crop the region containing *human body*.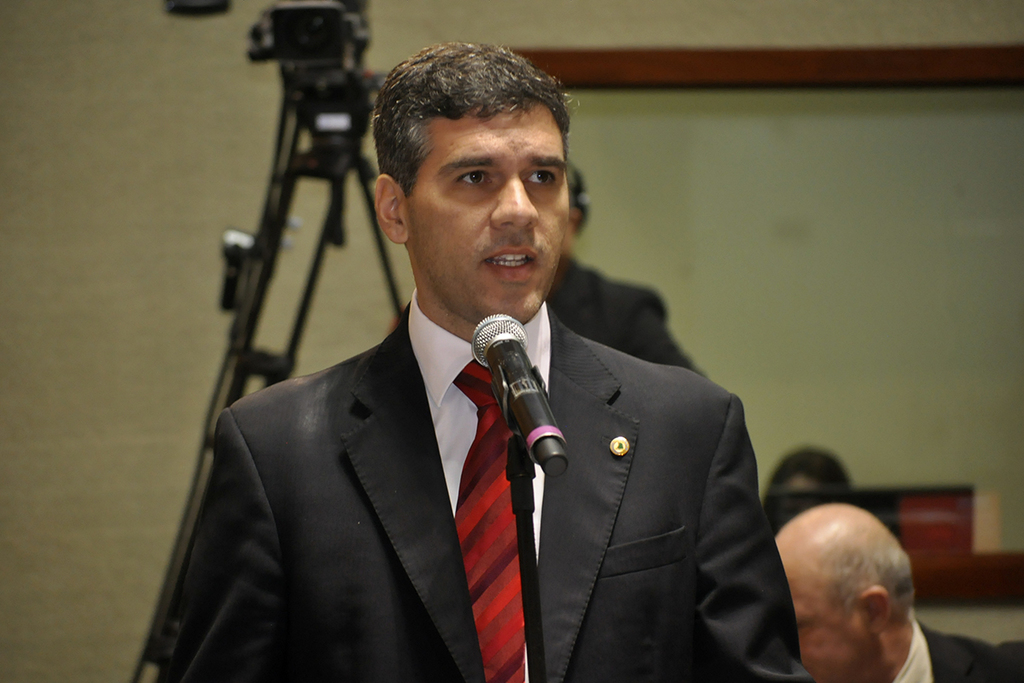
Crop region: (x1=160, y1=43, x2=821, y2=682).
